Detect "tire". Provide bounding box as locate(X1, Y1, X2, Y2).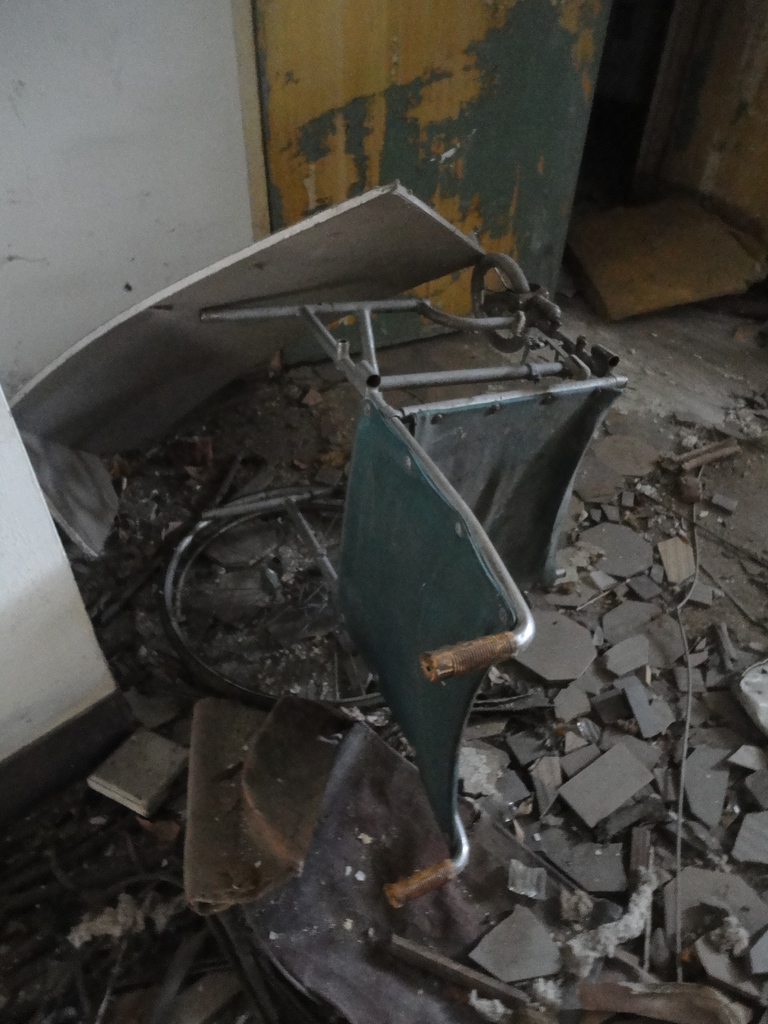
locate(157, 488, 403, 713).
